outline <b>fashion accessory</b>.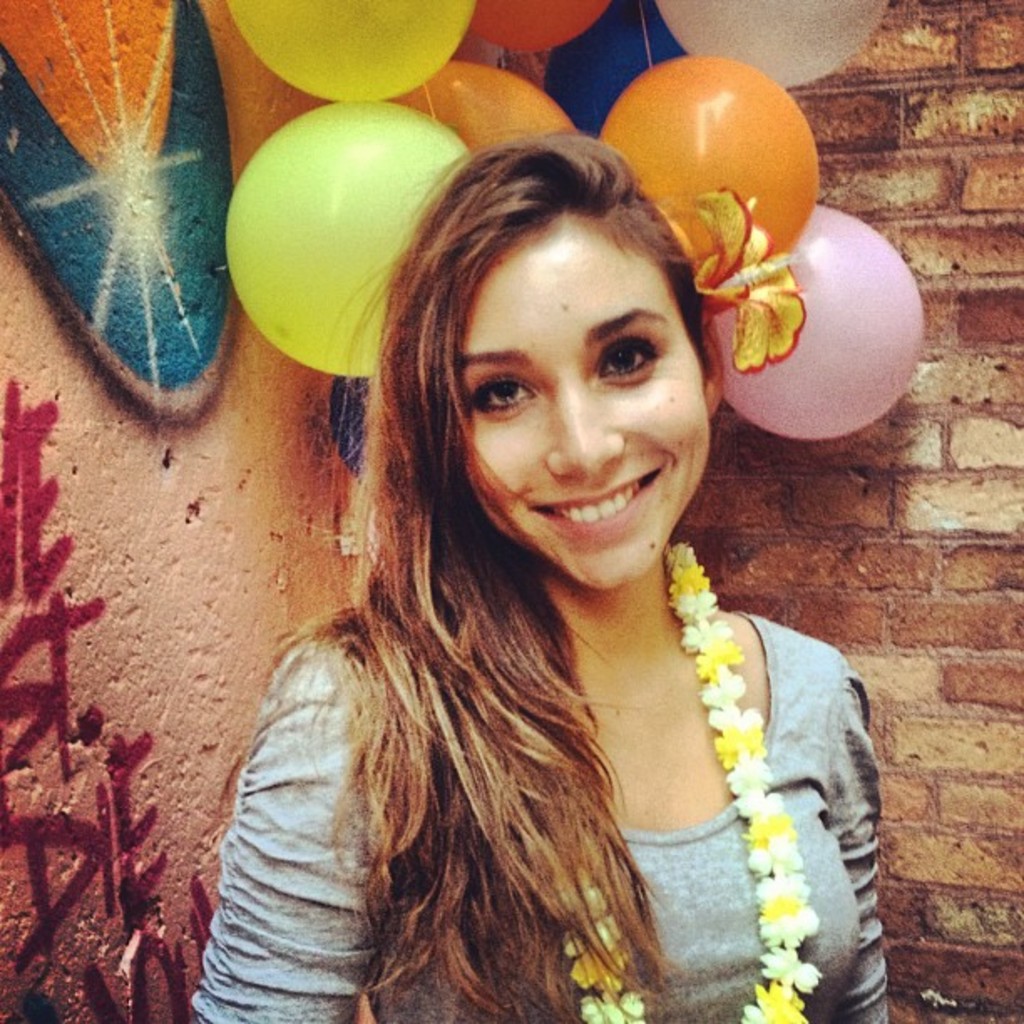
Outline: x1=547 y1=539 x2=823 y2=1022.
